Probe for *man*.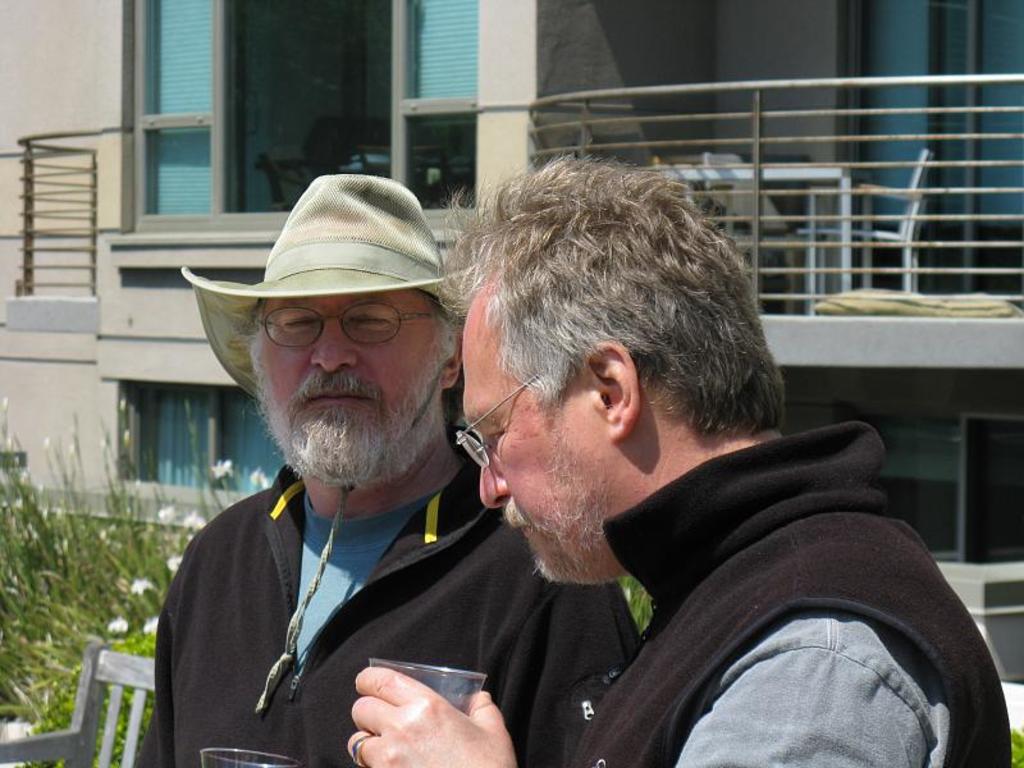
Probe result: locate(343, 141, 1009, 767).
